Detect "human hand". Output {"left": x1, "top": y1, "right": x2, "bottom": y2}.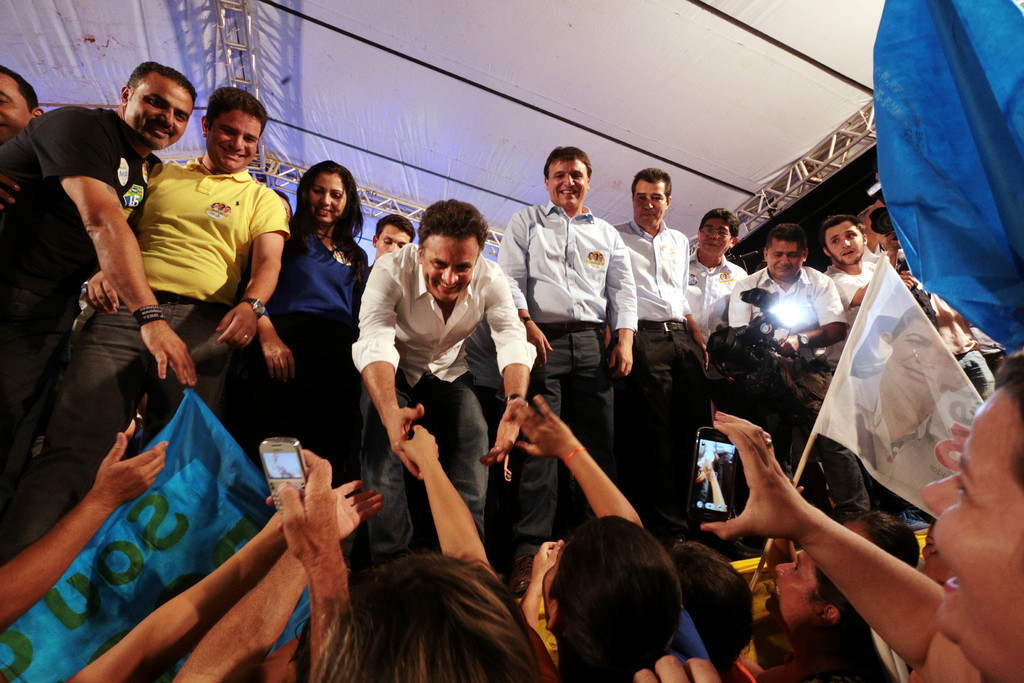
{"left": 262, "top": 449, "right": 338, "bottom": 572}.
